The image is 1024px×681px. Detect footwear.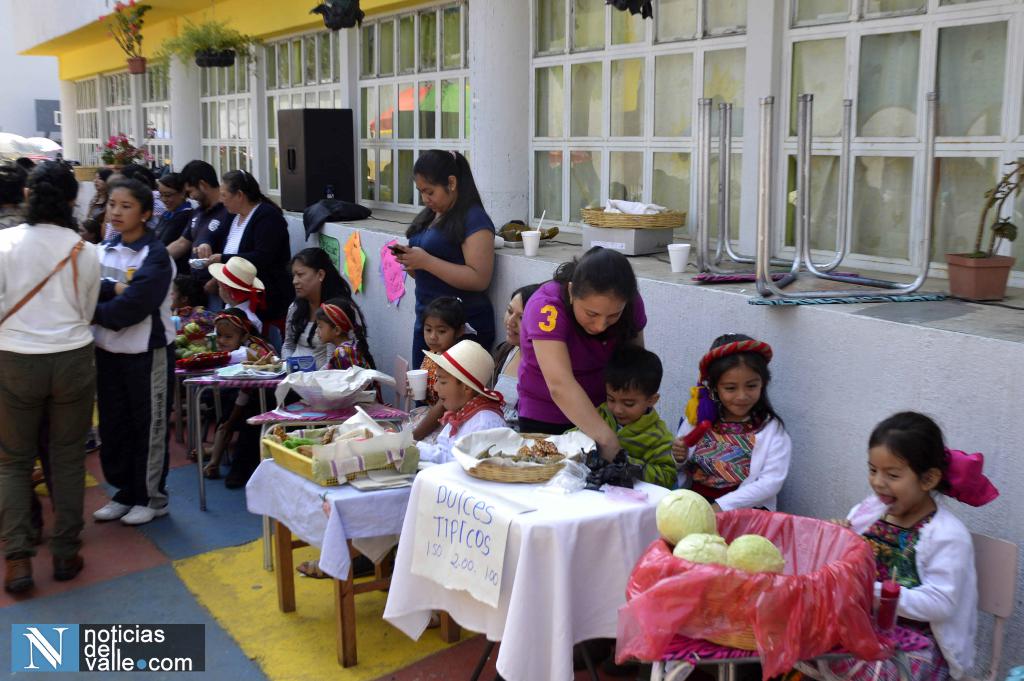
Detection: BBox(291, 556, 337, 585).
